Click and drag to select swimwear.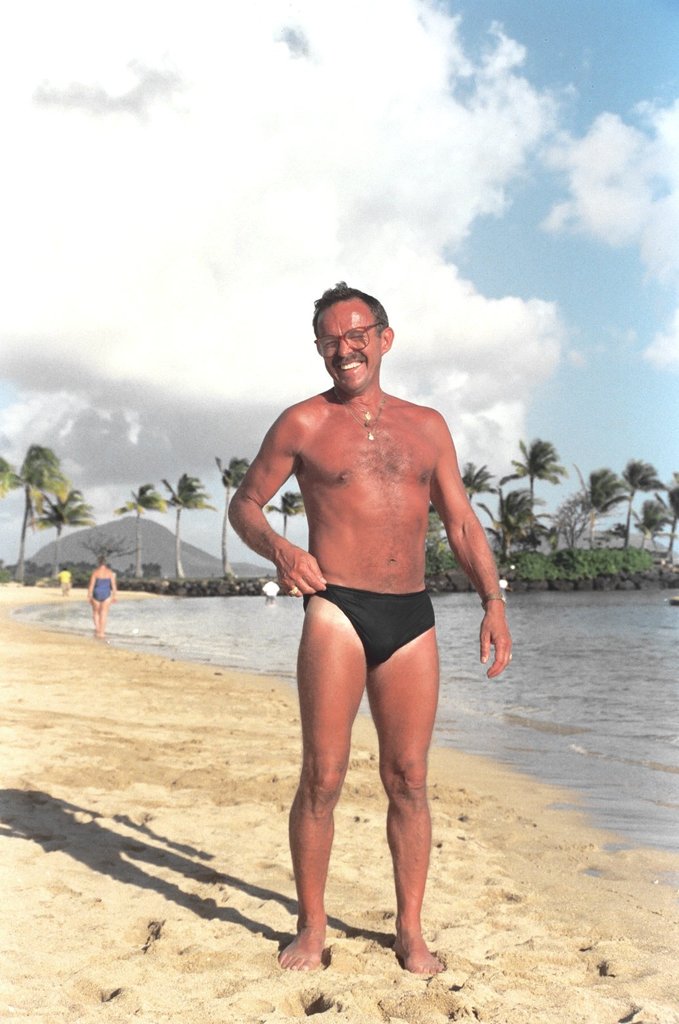
Selection: <bbox>306, 578, 438, 682</bbox>.
